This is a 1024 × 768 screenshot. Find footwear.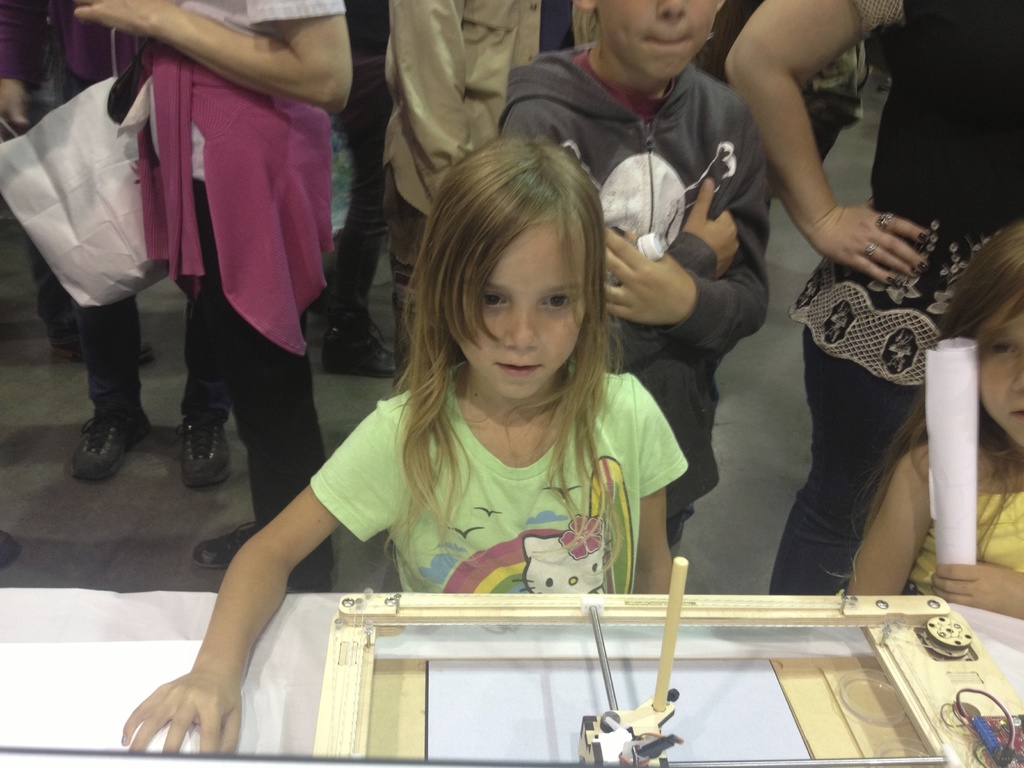
Bounding box: bbox=(291, 543, 336, 593).
